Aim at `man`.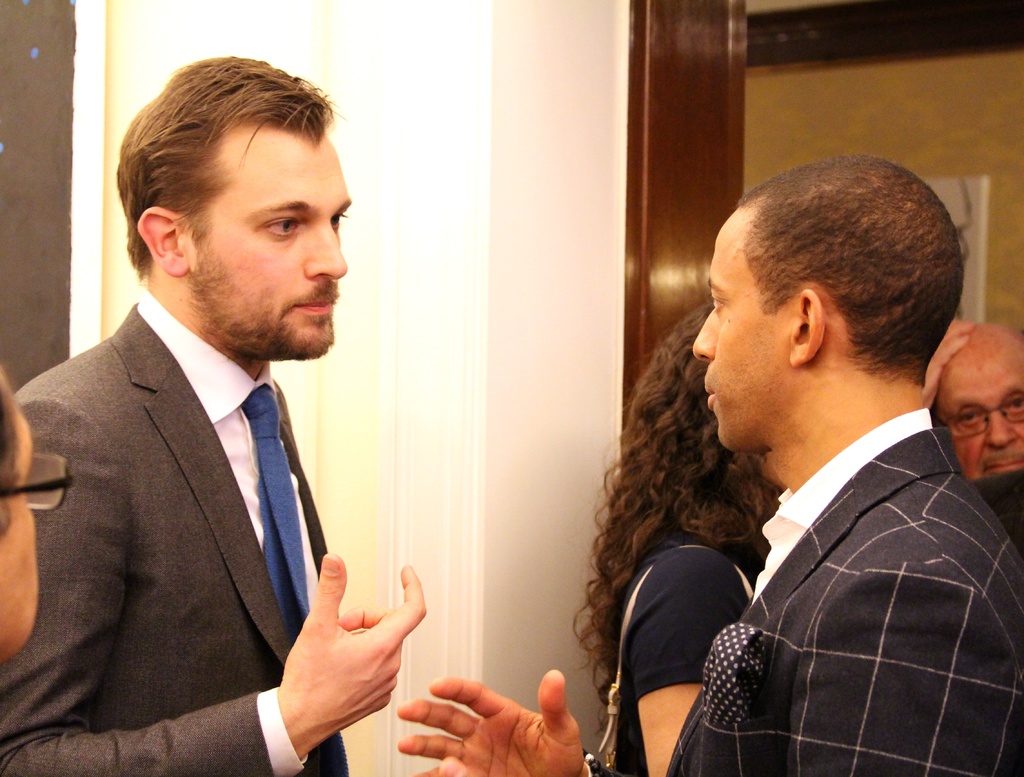
Aimed at left=925, top=319, right=1023, bottom=476.
